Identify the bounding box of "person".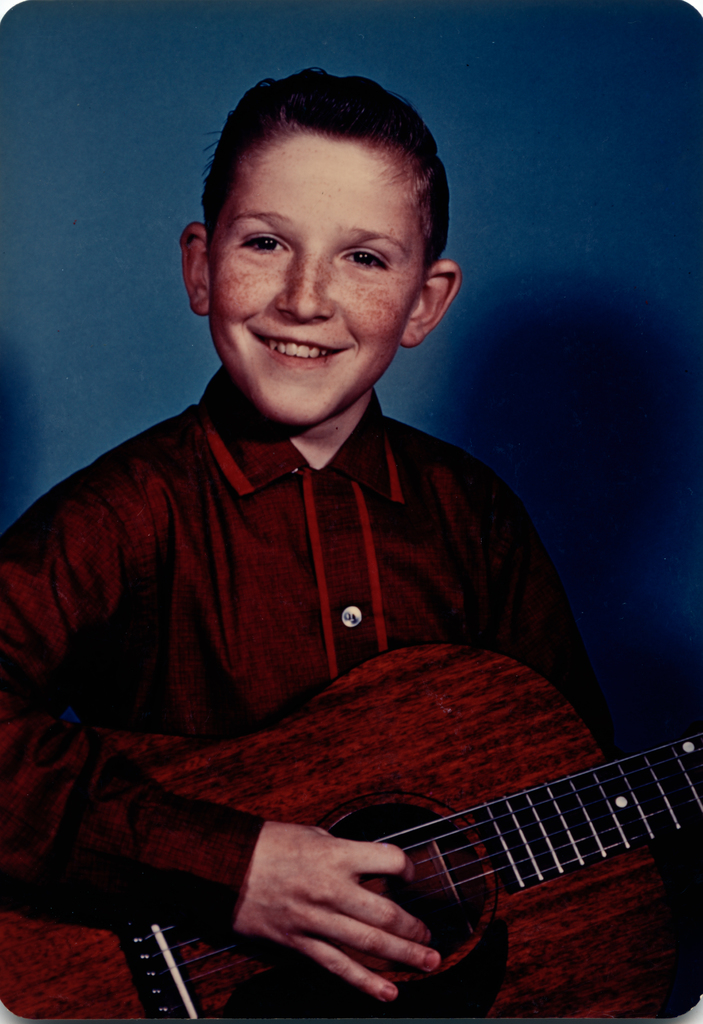
x1=17, y1=100, x2=644, y2=998.
